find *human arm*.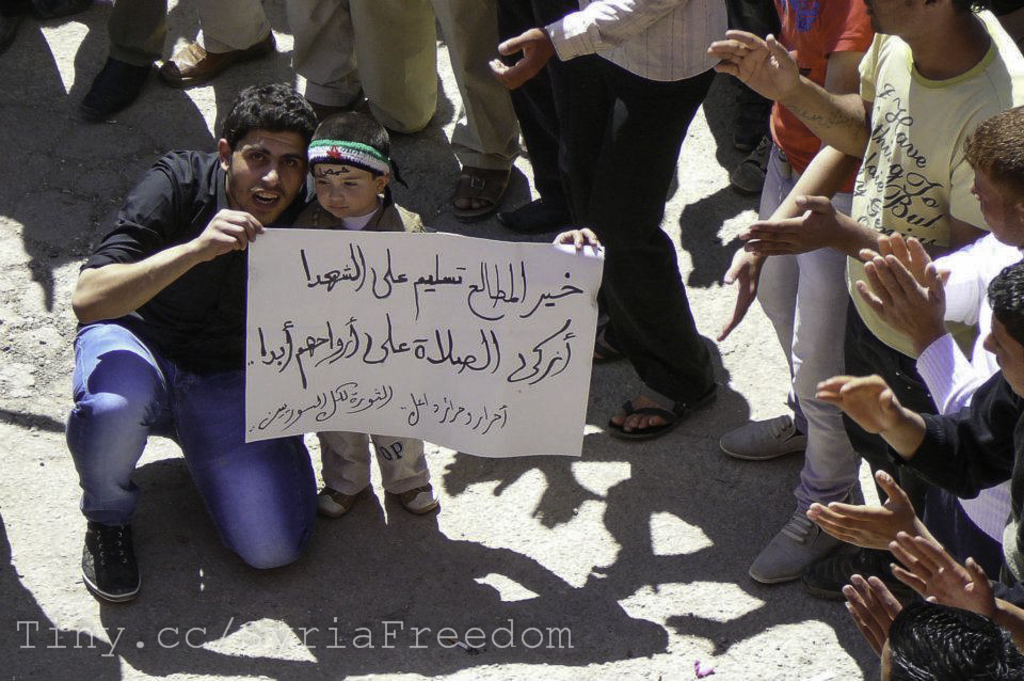
839,570,941,656.
